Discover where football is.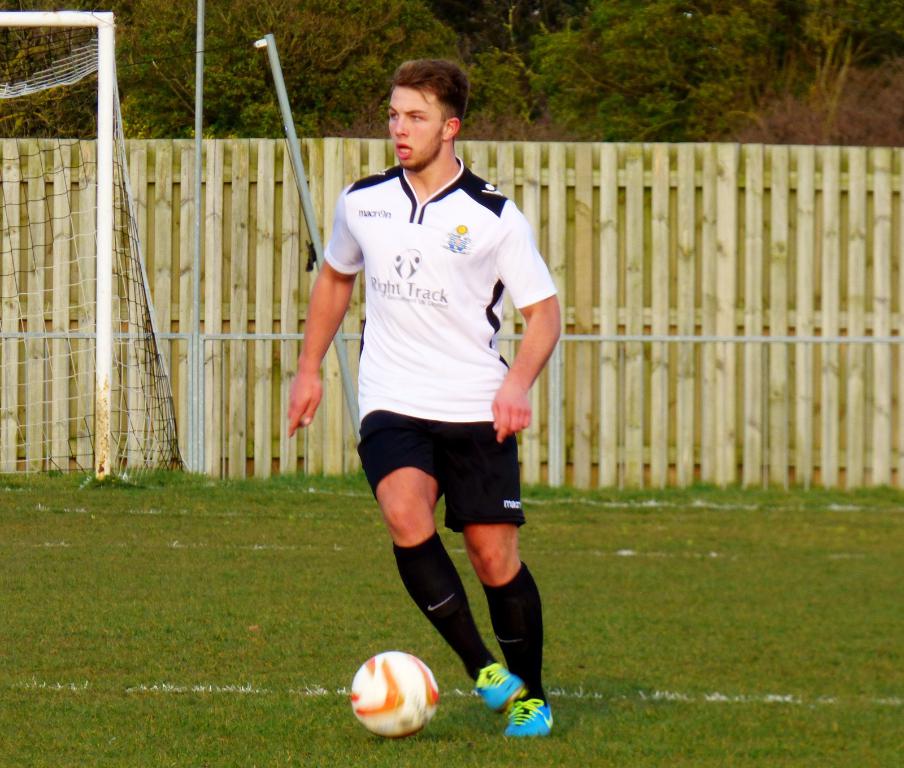
Discovered at [349, 652, 444, 736].
